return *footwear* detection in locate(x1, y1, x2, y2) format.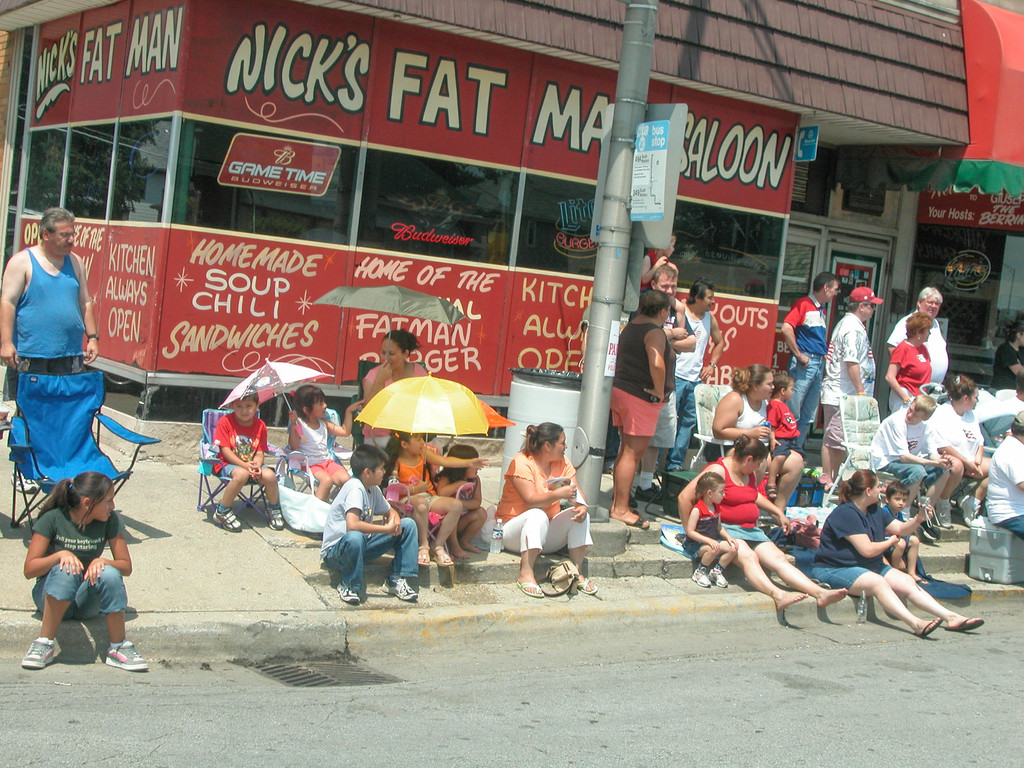
locate(946, 618, 986, 633).
